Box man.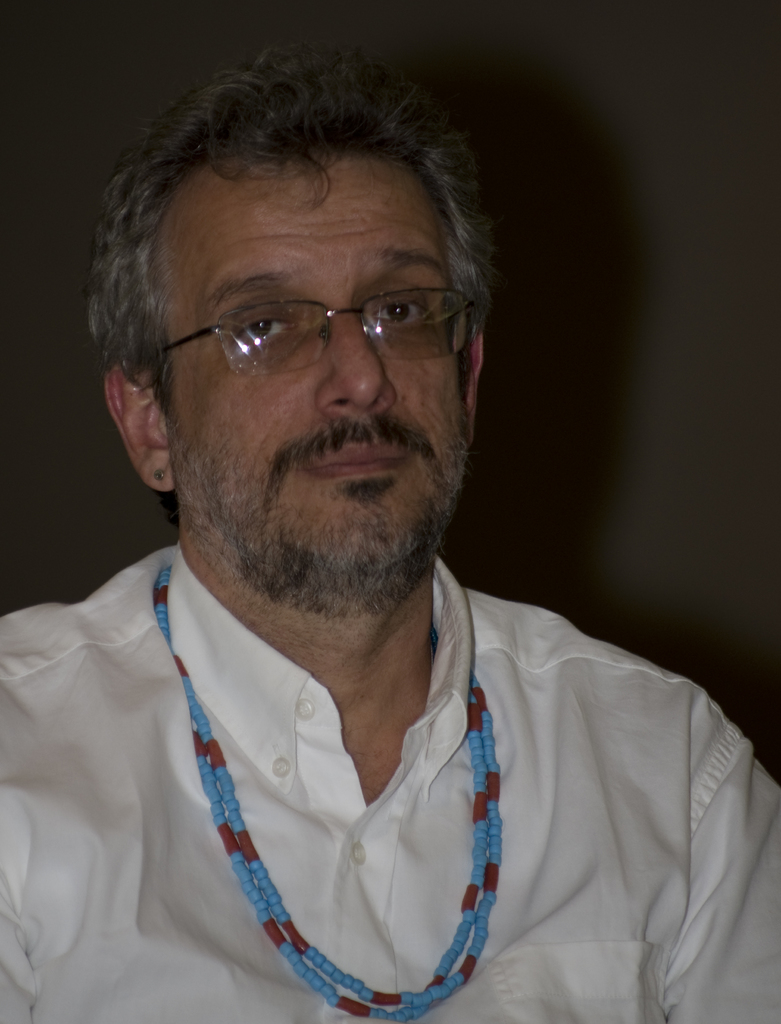
detection(0, 33, 730, 1023).
